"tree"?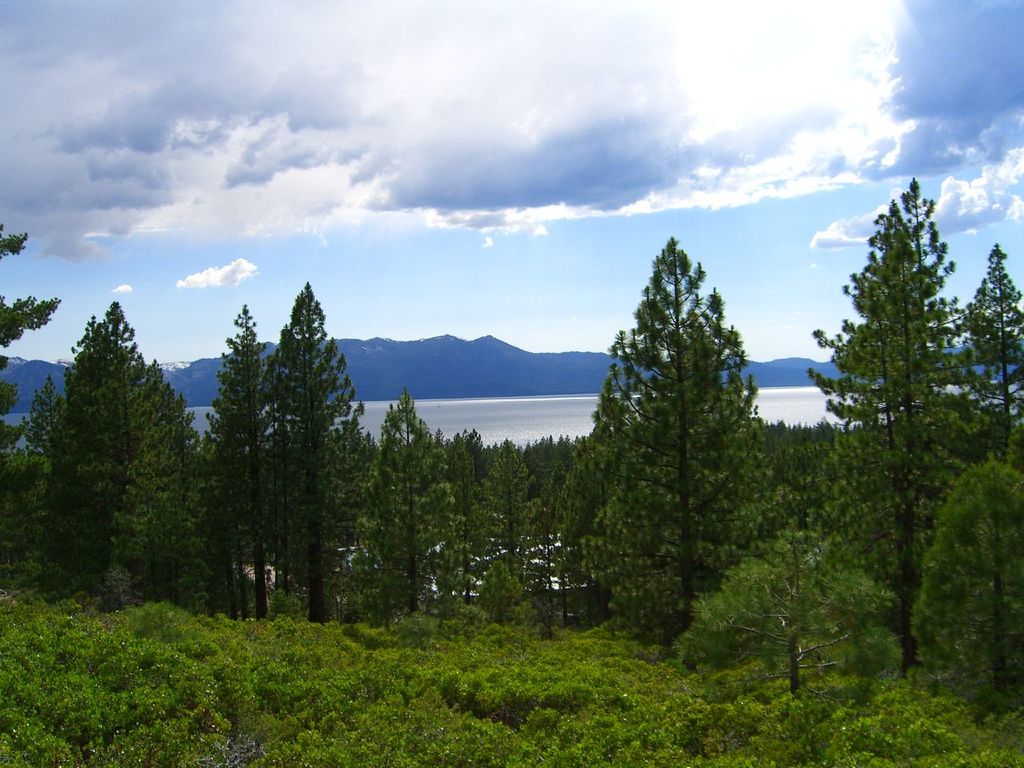
Rect(37, 306, 201, 614)
